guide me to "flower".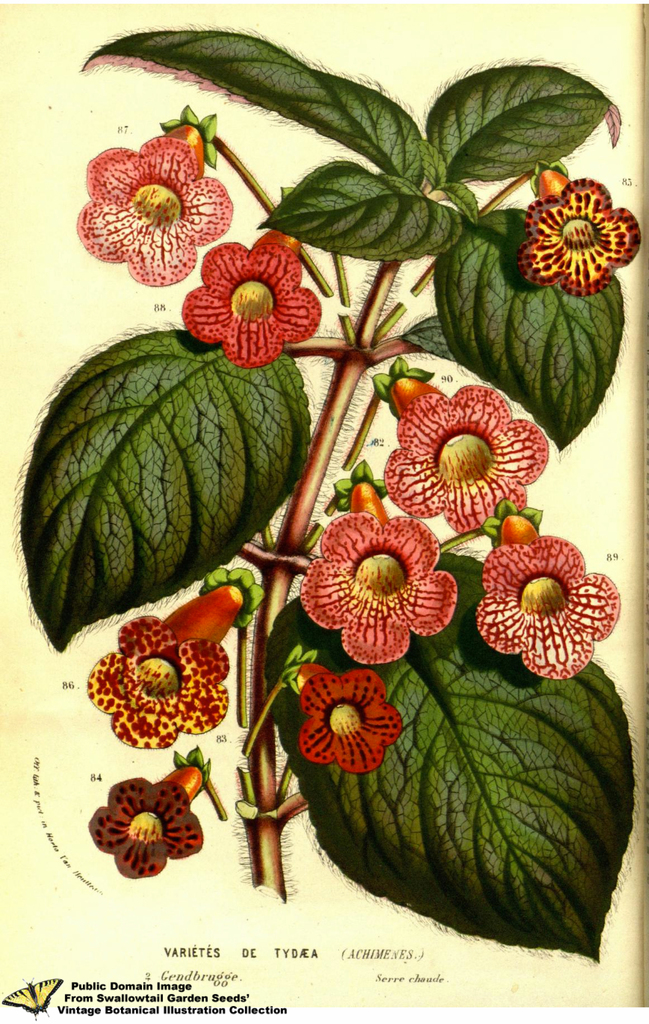
Guidance: box(472, 534, 618, 680).
